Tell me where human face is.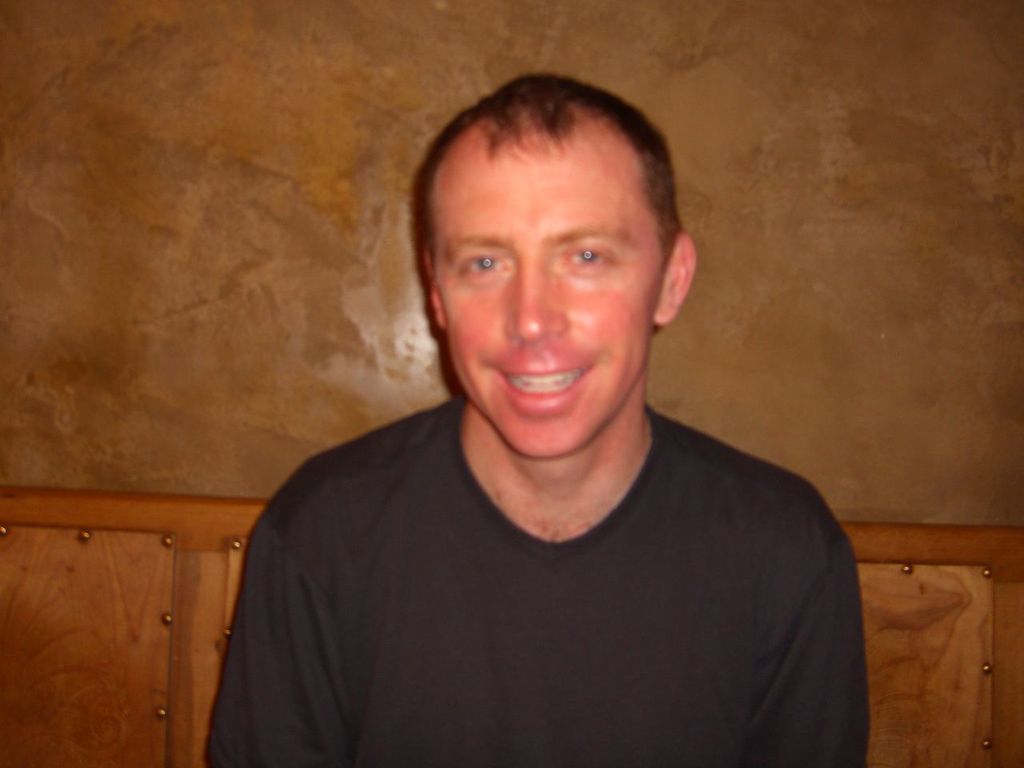
human face is at 433, 137, 658, 454.
